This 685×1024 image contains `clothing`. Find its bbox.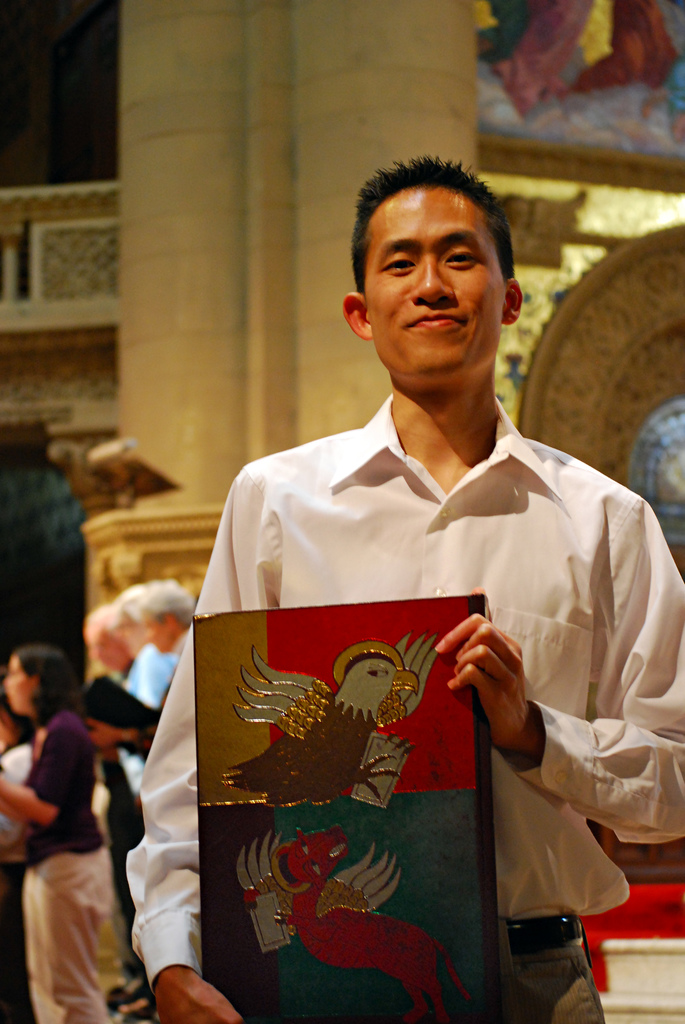
(left=0, top=733, right=35, bottom=1014).
